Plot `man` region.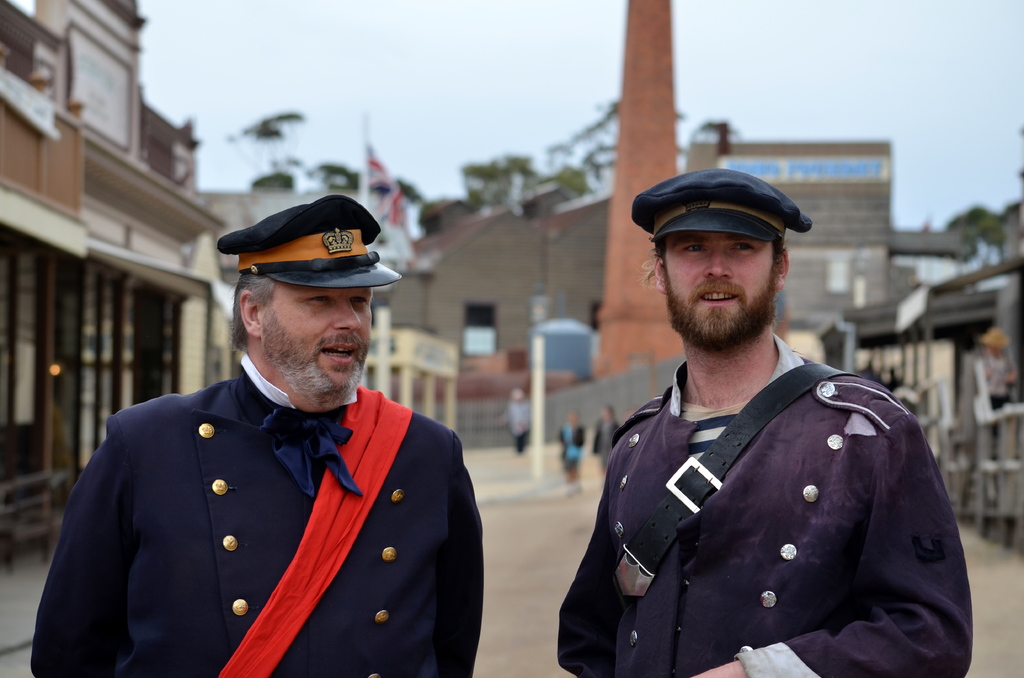
Plotted at bbox=[553, 149, 960, 673].
